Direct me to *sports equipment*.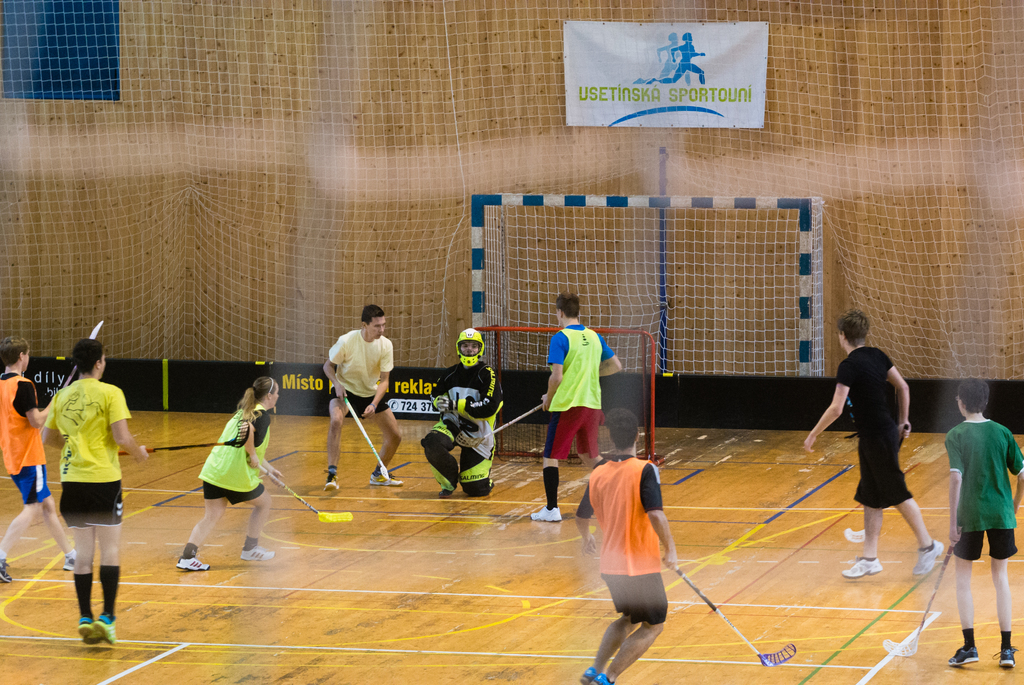
Direction: (left=59, top=318, right=108, bottom=388).
